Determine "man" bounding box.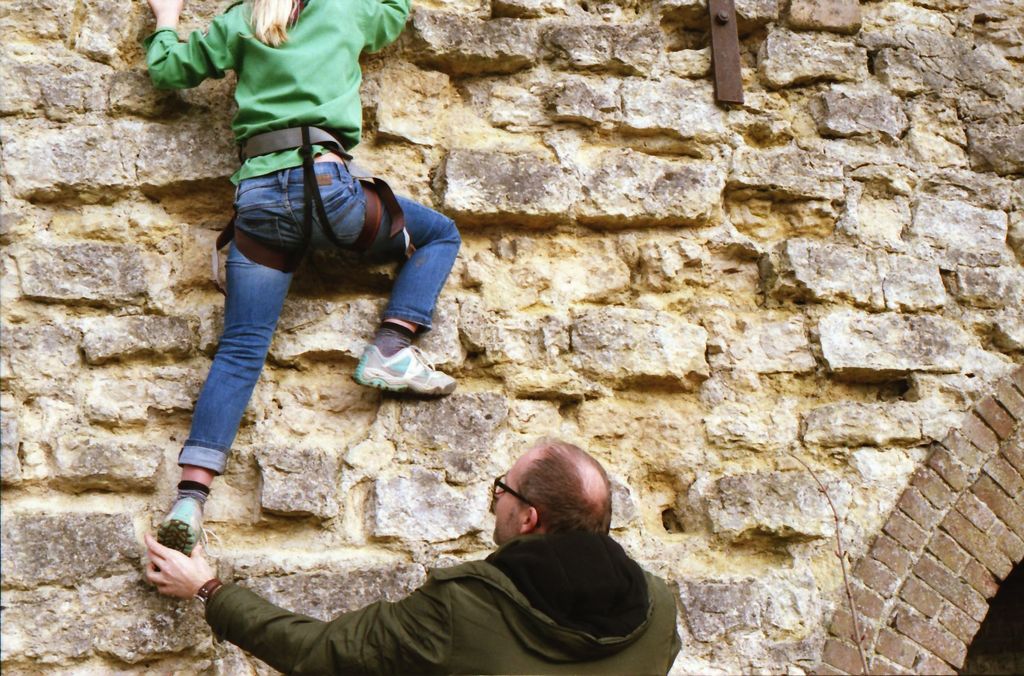
Determined: box(185, 447, 692, 674).
